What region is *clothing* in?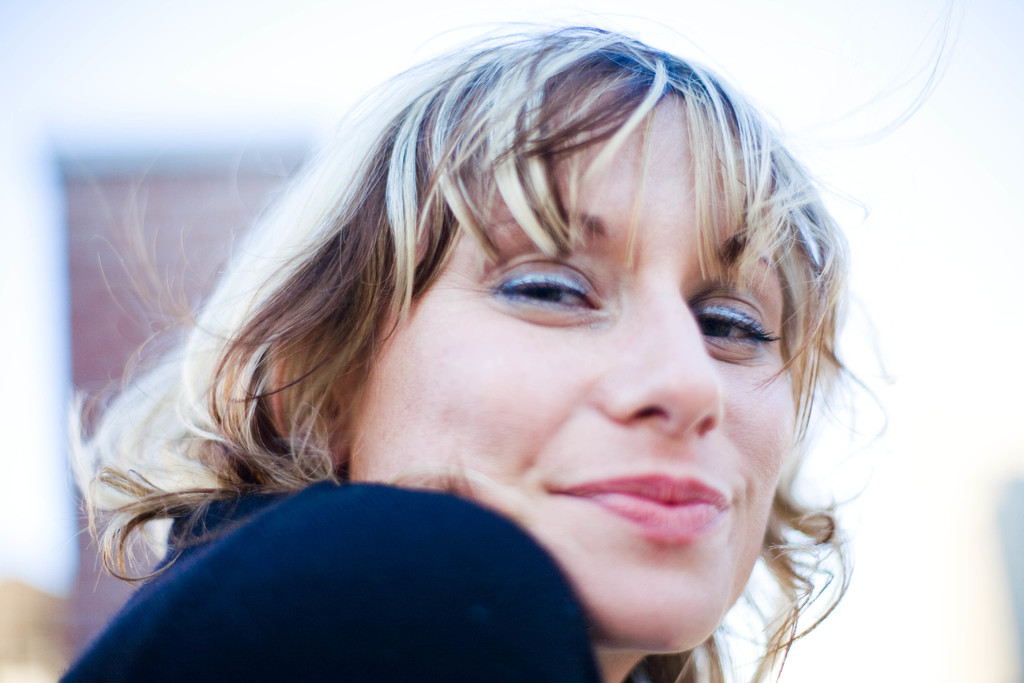
[36, 424, 701, 666].
